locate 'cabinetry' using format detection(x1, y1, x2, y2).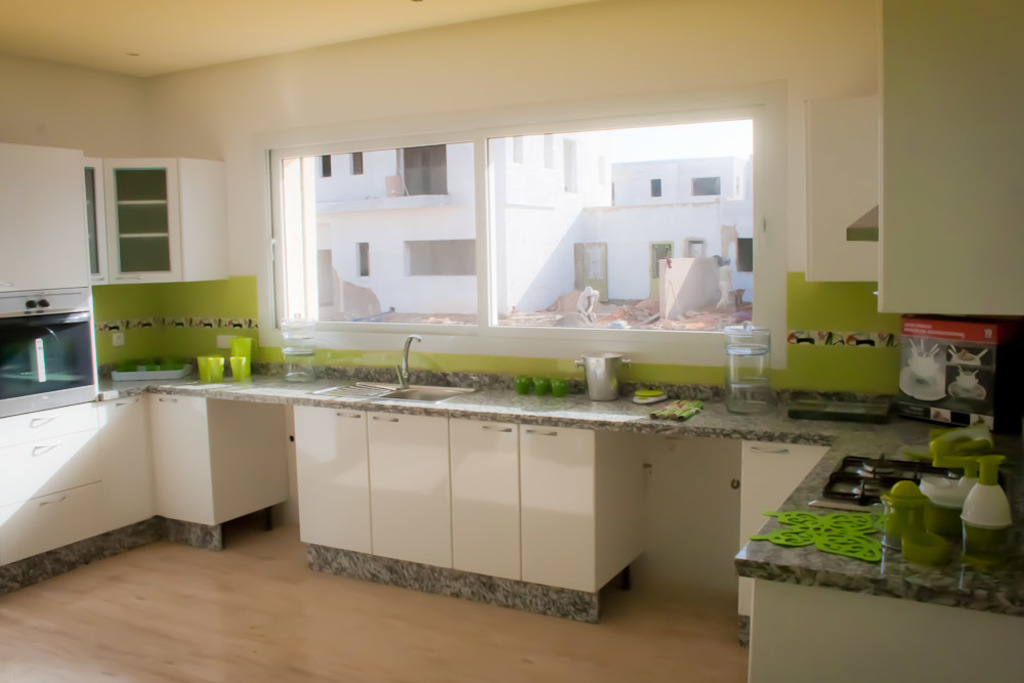
detection(106, 159, 225, 286).
